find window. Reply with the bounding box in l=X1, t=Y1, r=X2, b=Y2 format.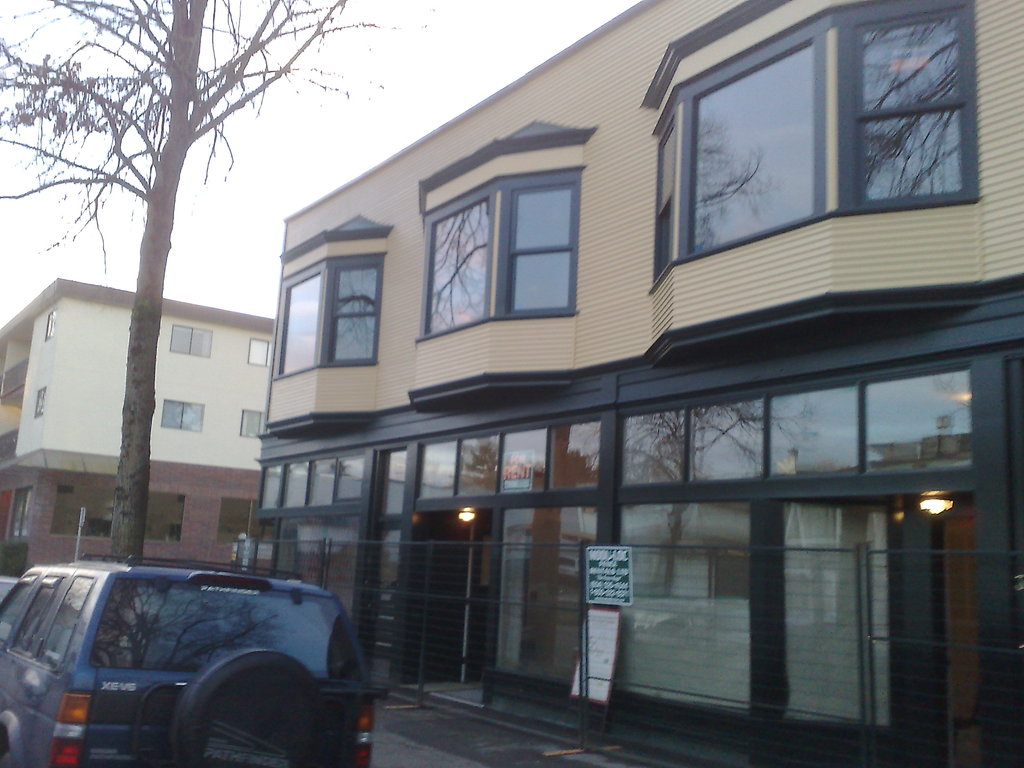
l=646, t=0, r=976, b=294.
